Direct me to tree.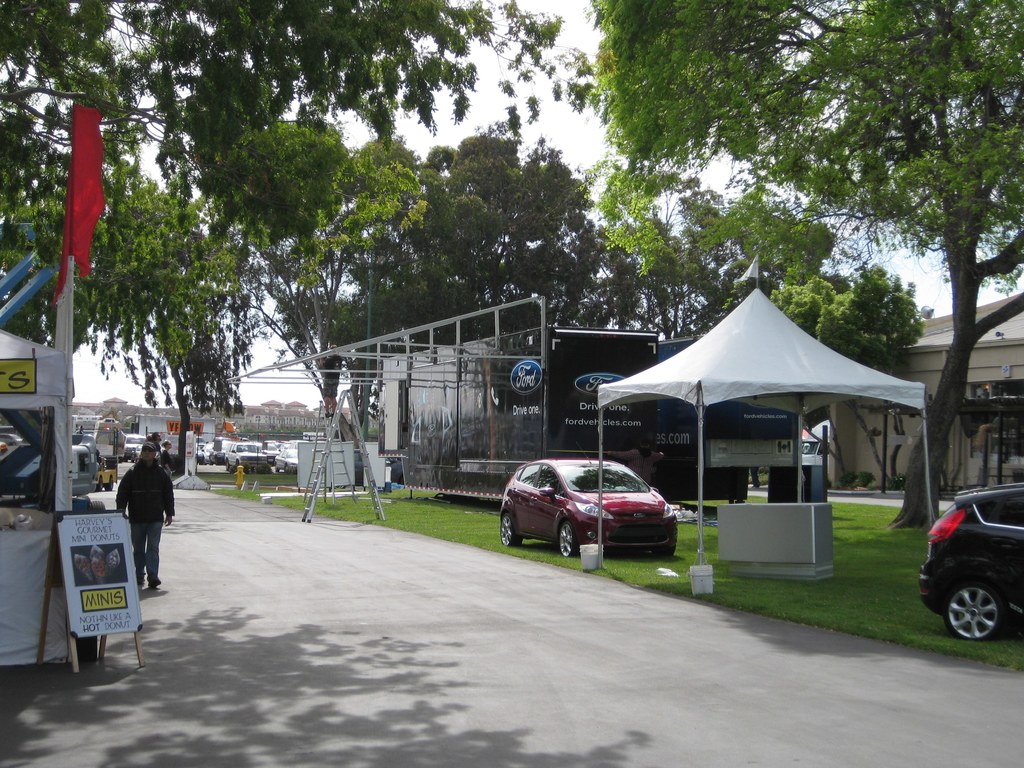
Direction: detection(212, 93, 382, 443).
